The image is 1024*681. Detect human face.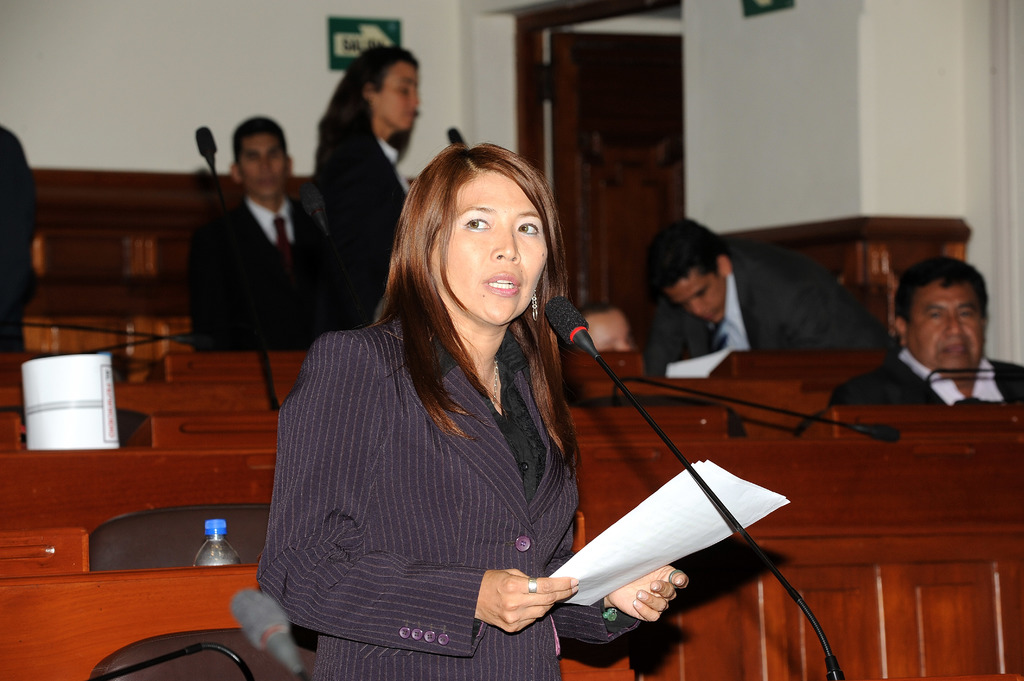
Detection: [241, 134, 291, 193].
